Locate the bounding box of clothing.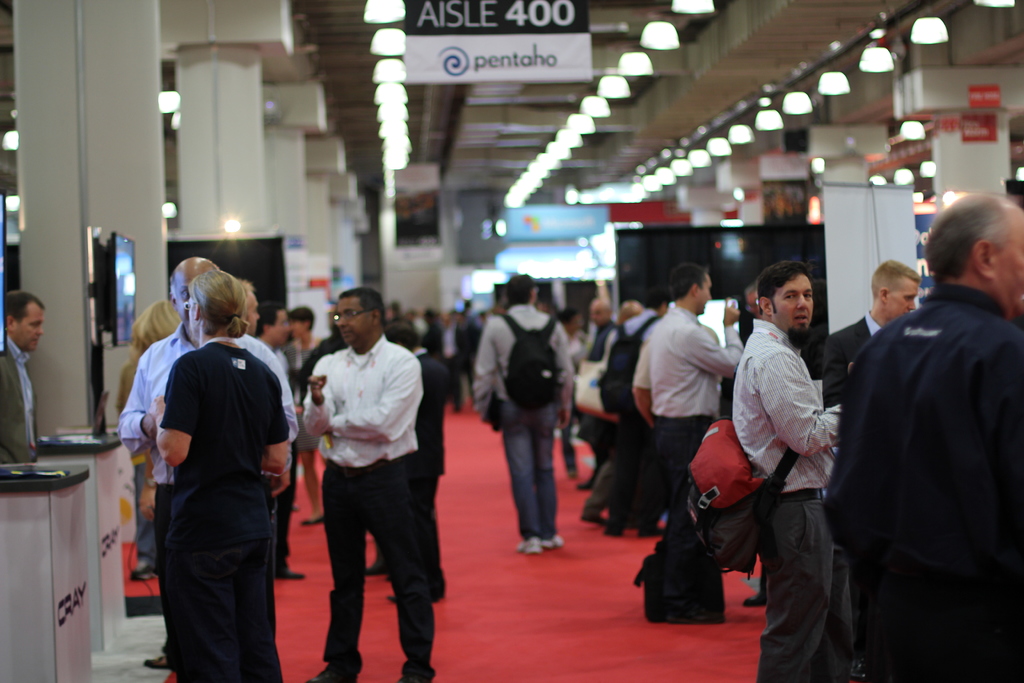
Bounding box: 829,238,1018,679.
